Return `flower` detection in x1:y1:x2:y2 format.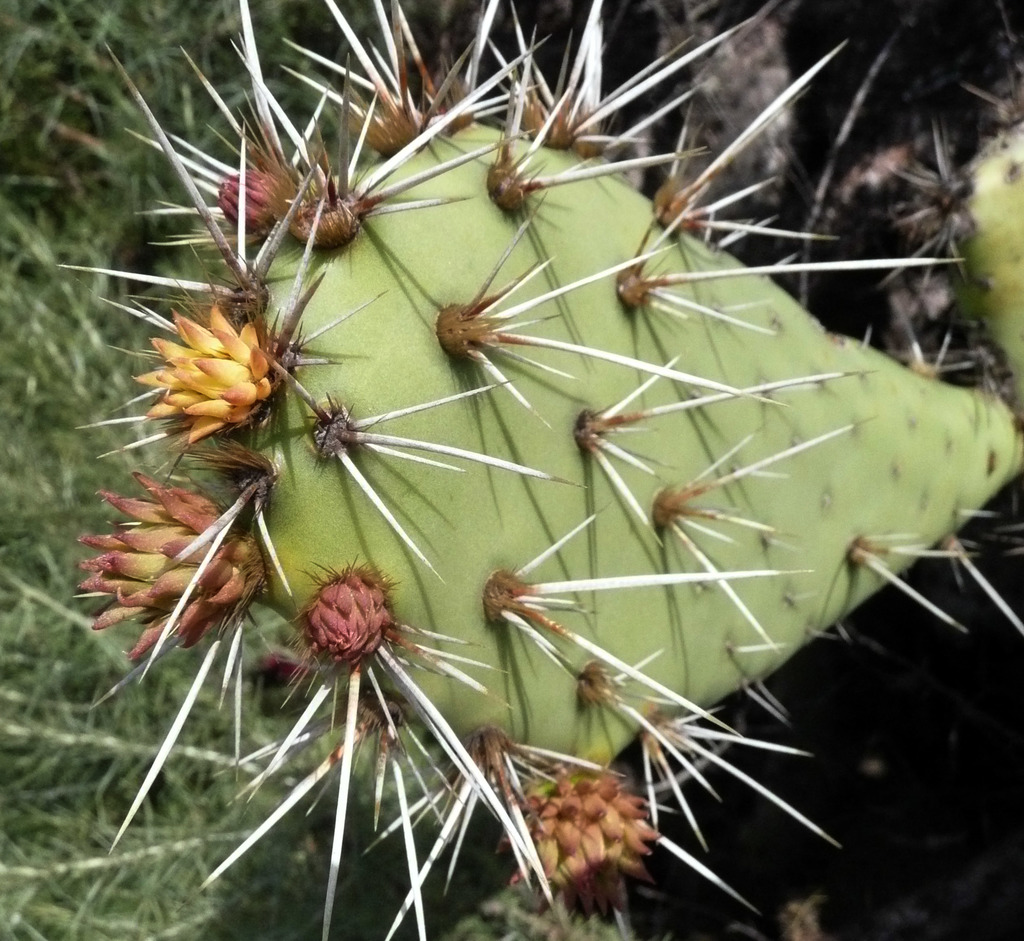
141:290:290:433.
